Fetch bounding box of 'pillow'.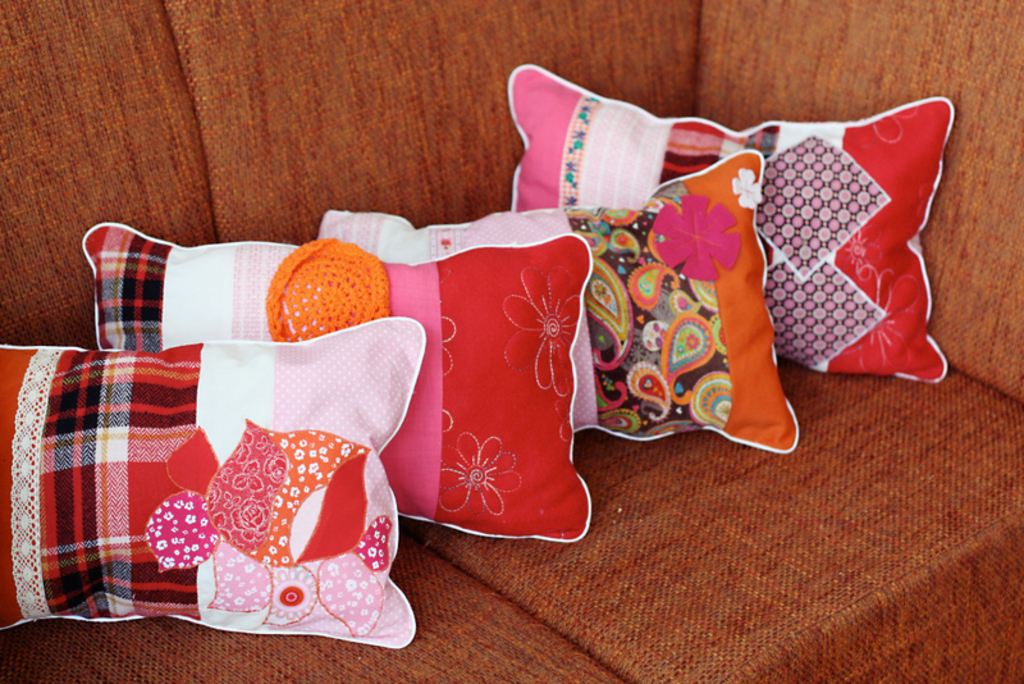
Bbox: box=[589, 81, 924, 461].
